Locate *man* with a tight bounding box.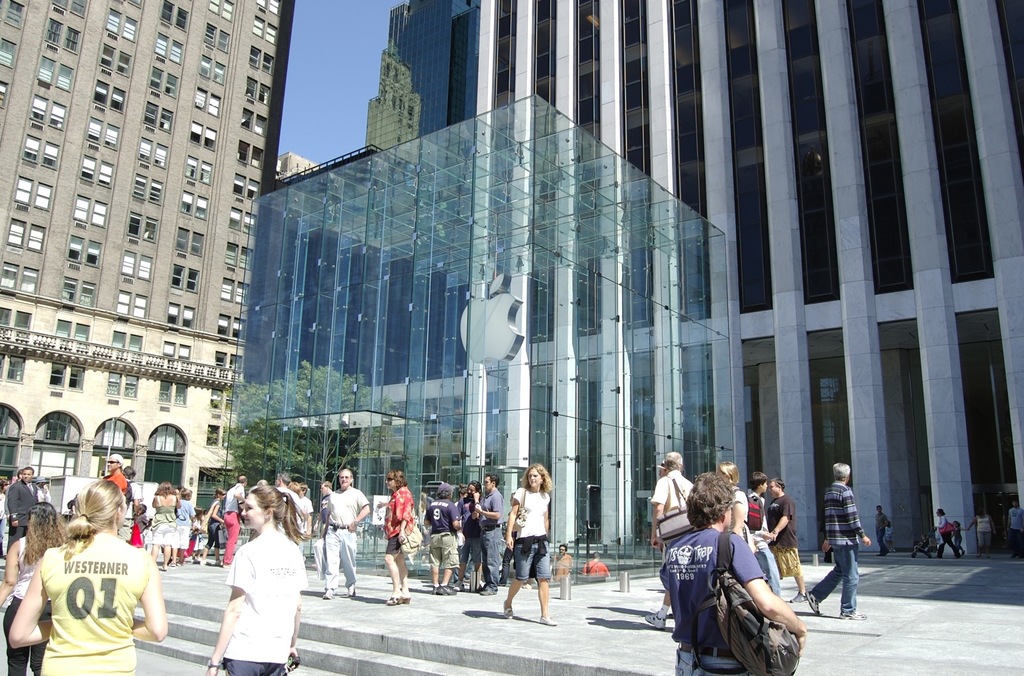
<bbox>106, 453, 127, 494</bbox>.
